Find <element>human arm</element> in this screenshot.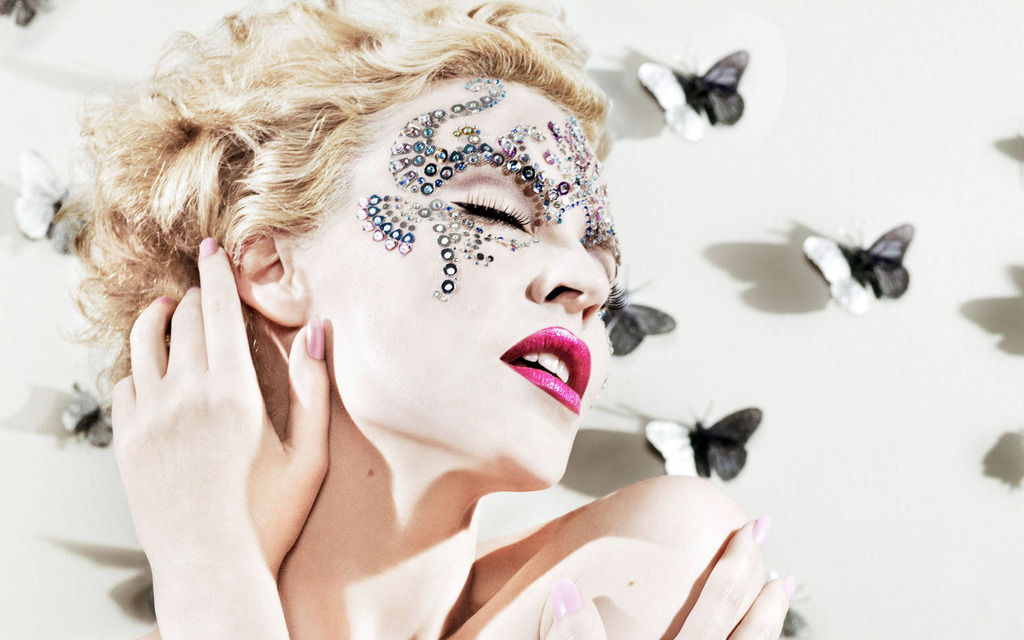
The bounding box for <element>human arm</element> is (x1=536, y1=511, x2=796, y2=639).
